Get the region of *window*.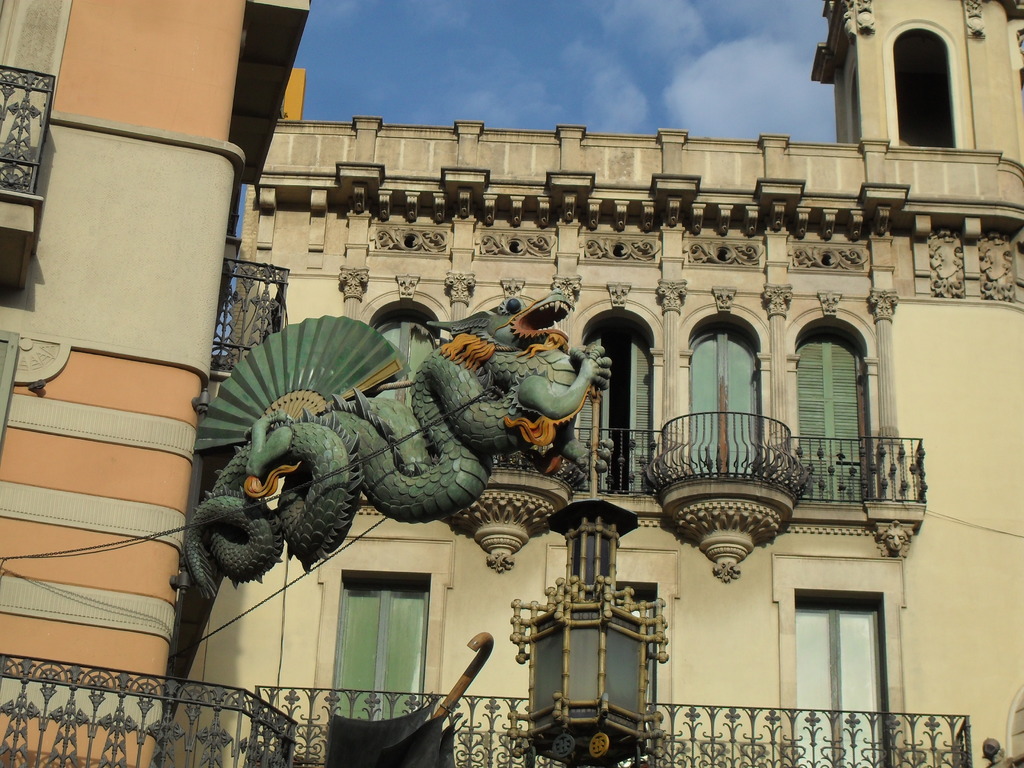
<bbox>794, 327, 863, 503</bbox>.
